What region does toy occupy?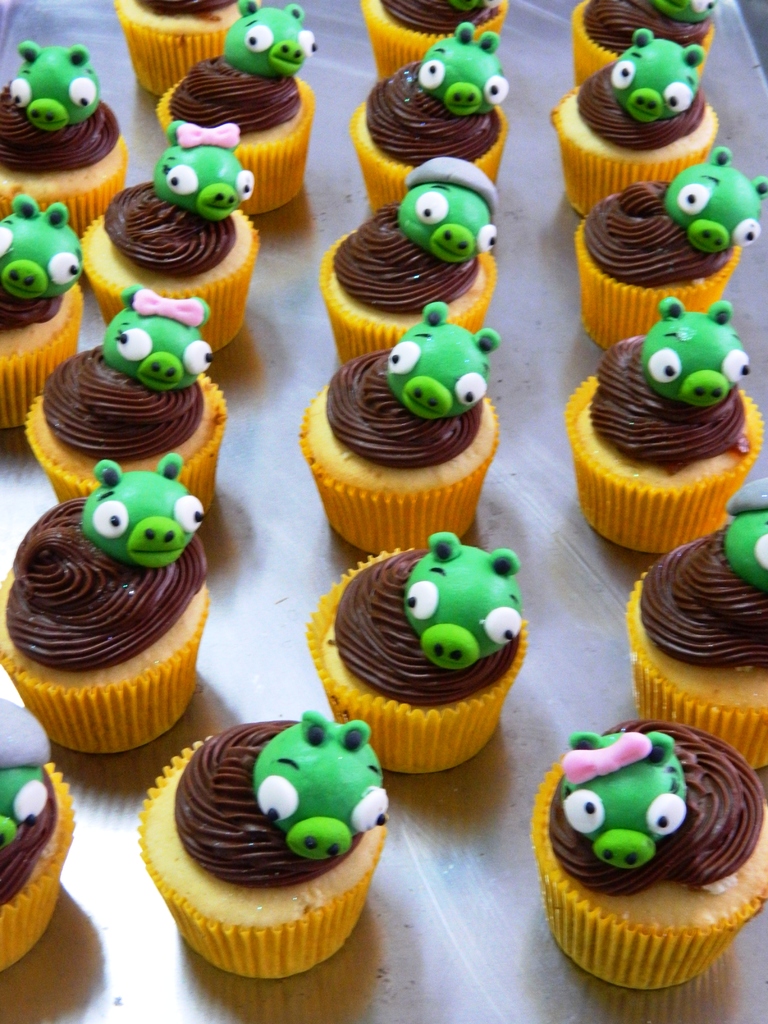
l=662, t=146, r=767, b=258.
